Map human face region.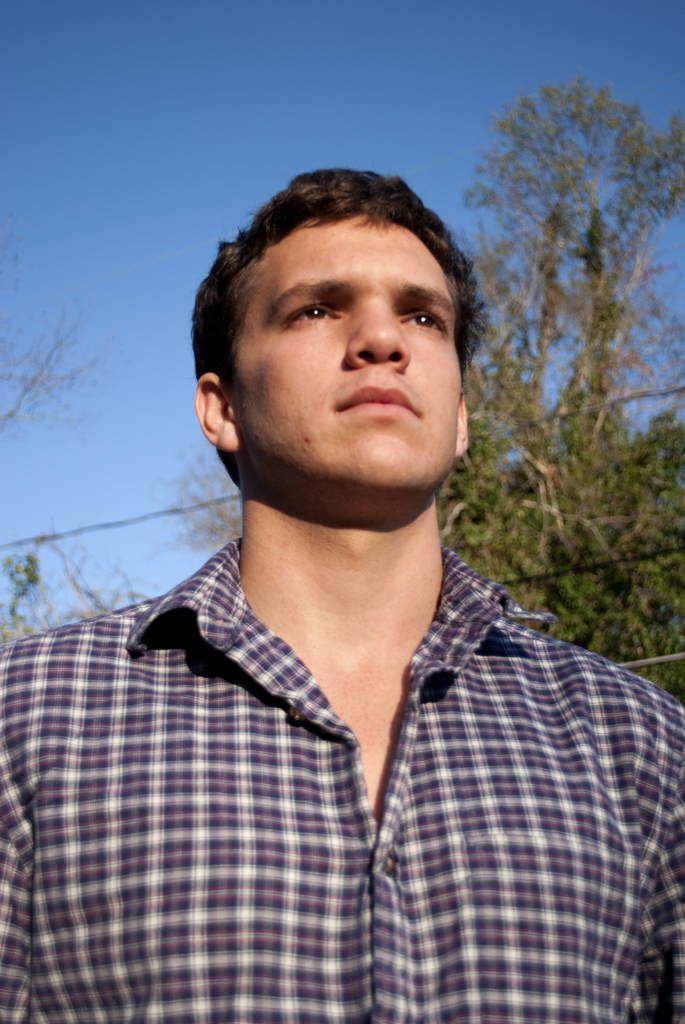
Mapped to x1=227 y1=218 x2=460 y2=488.
